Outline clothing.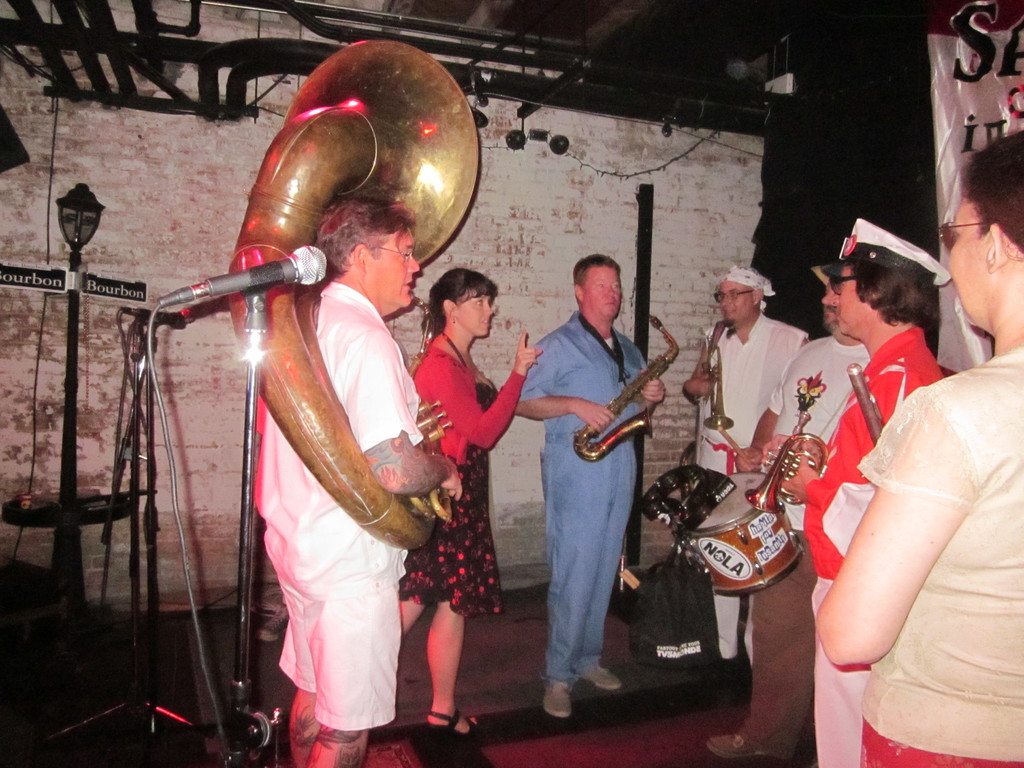
Outline: box(391, 349, 525, 614).
